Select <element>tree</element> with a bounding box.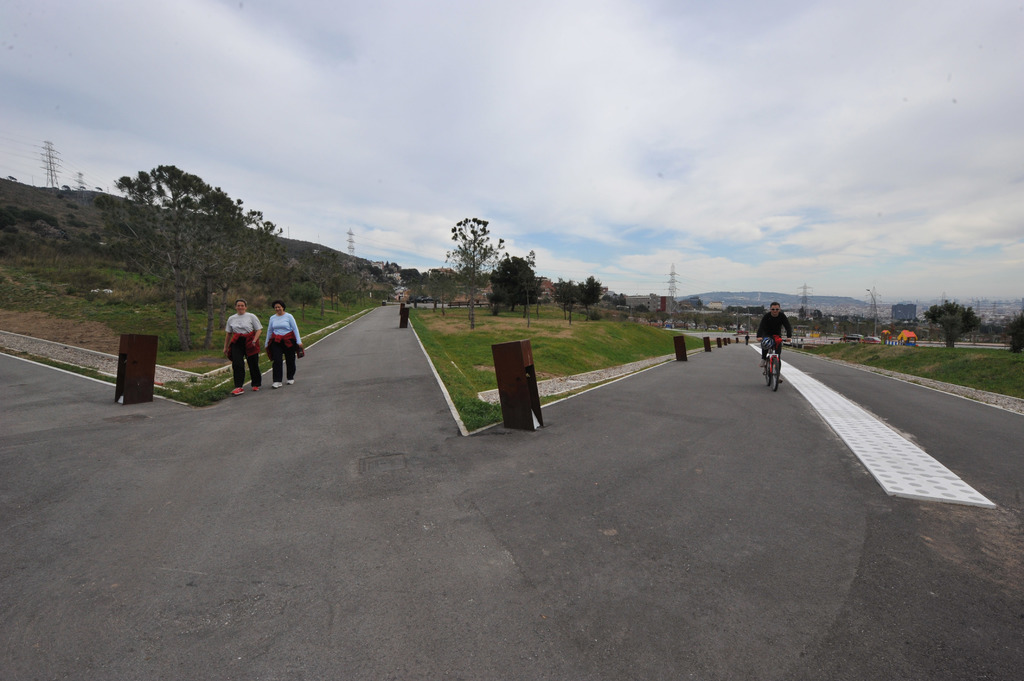
select_region(119, 164, 279, 353).
